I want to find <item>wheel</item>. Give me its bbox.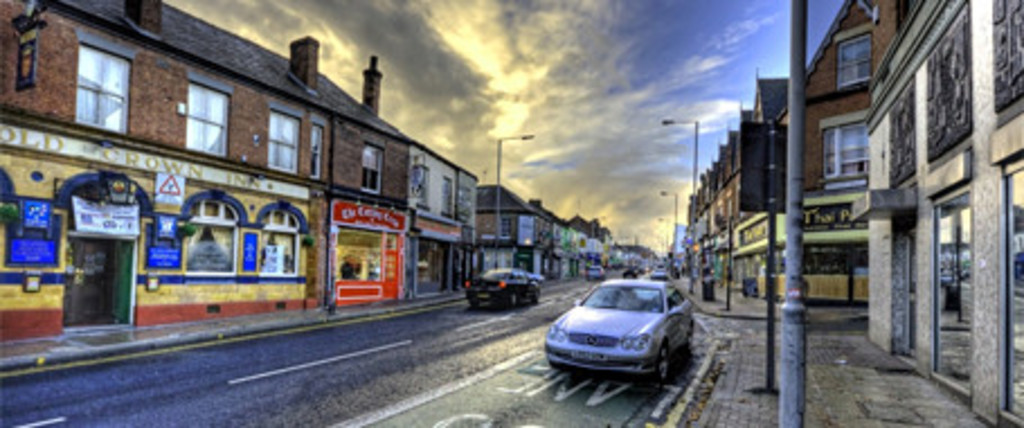
locate(657, 347, 668, 385).
